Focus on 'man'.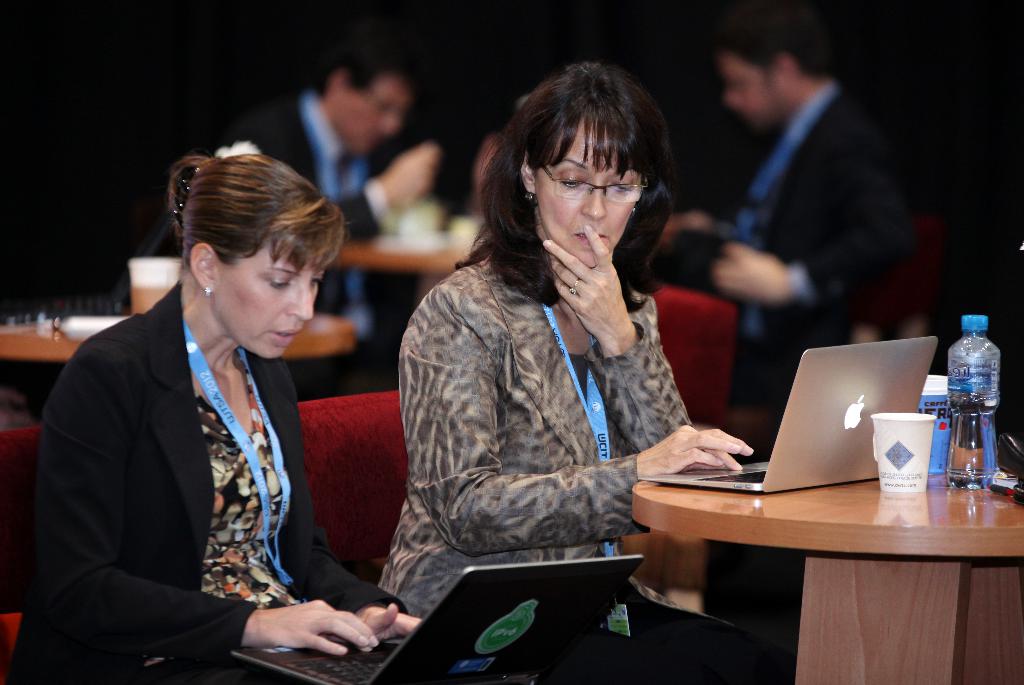
Focused at (left=238, top=45, right=444, bottom=348).
